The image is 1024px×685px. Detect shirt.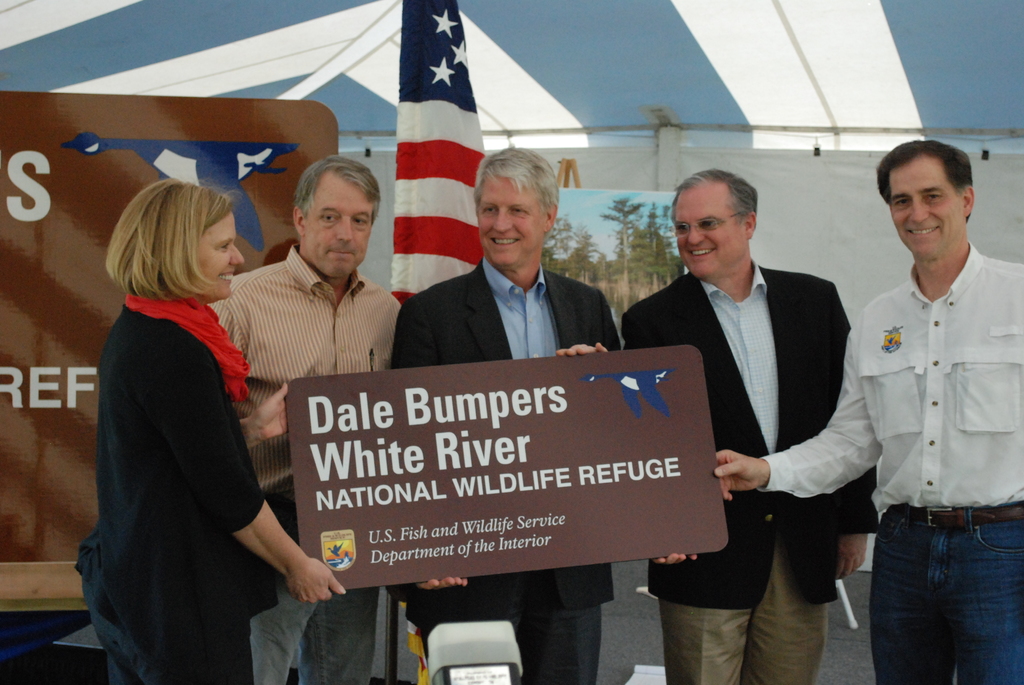
Detection: box(756, 244, 1023, 512).
